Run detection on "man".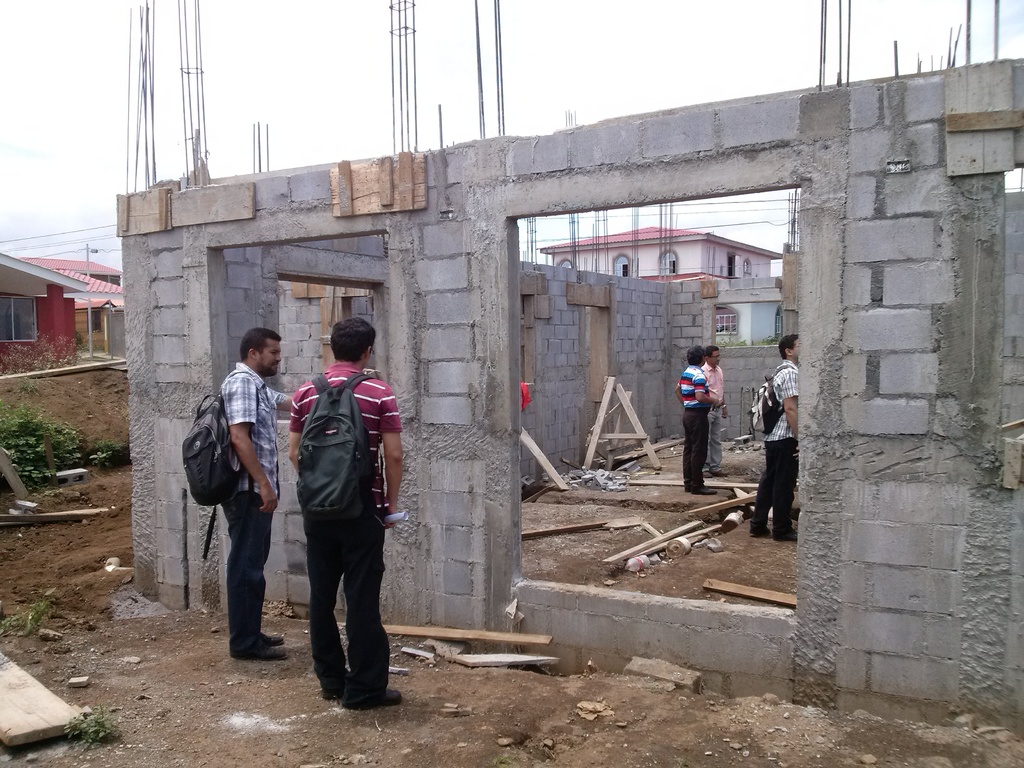
Result: [669, 341, 715, 496].
